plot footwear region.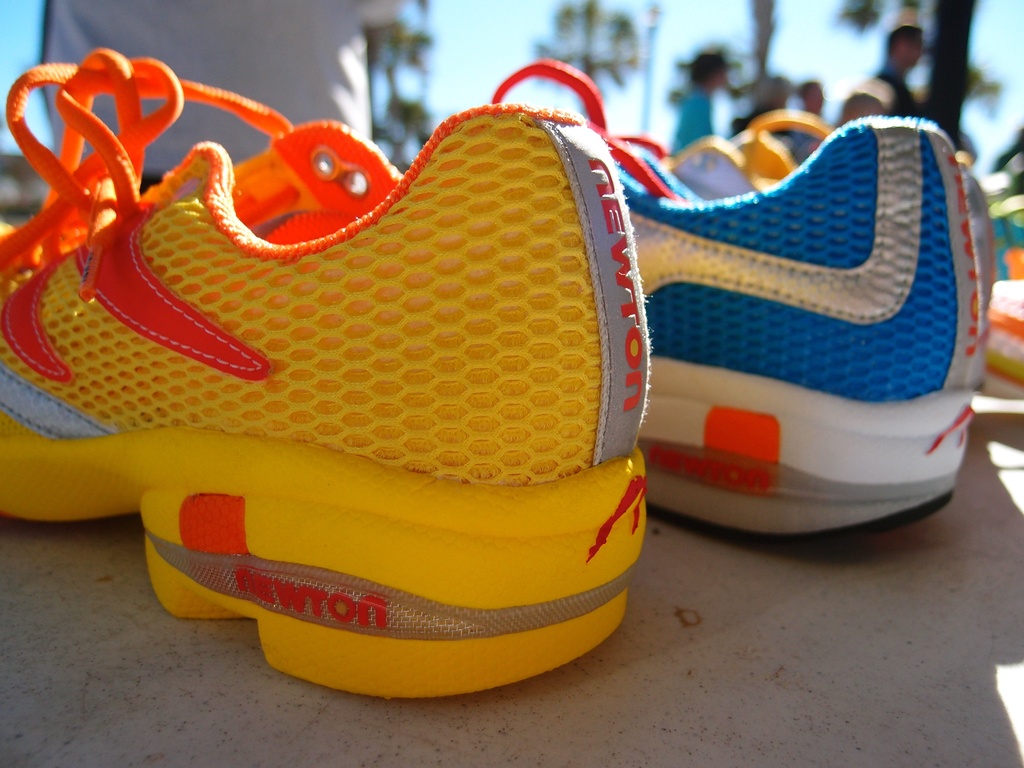
Plotted at BBox(485, 45, 1002, 561).
